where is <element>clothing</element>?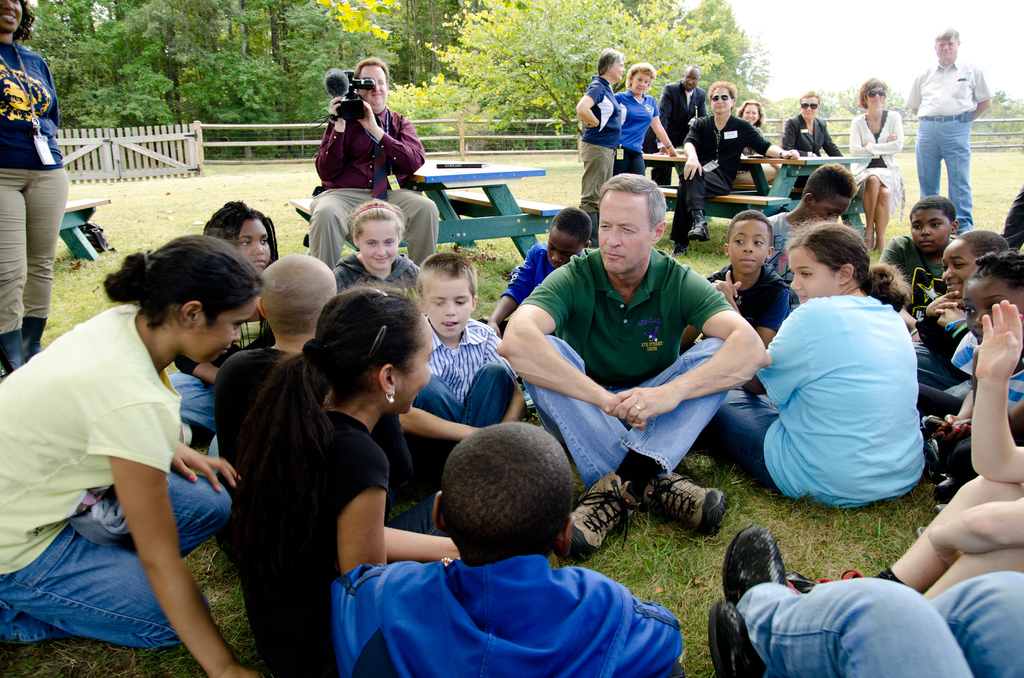
[333, 252, 425, 298].
